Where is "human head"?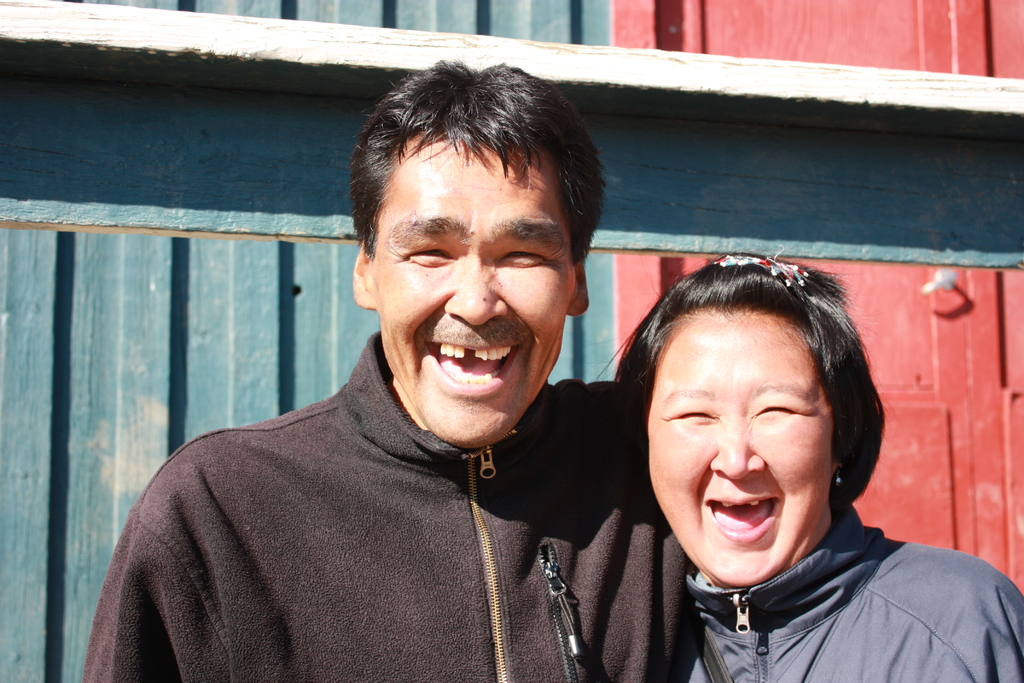
x1=635 y1=271 x2=879 y2=561.
